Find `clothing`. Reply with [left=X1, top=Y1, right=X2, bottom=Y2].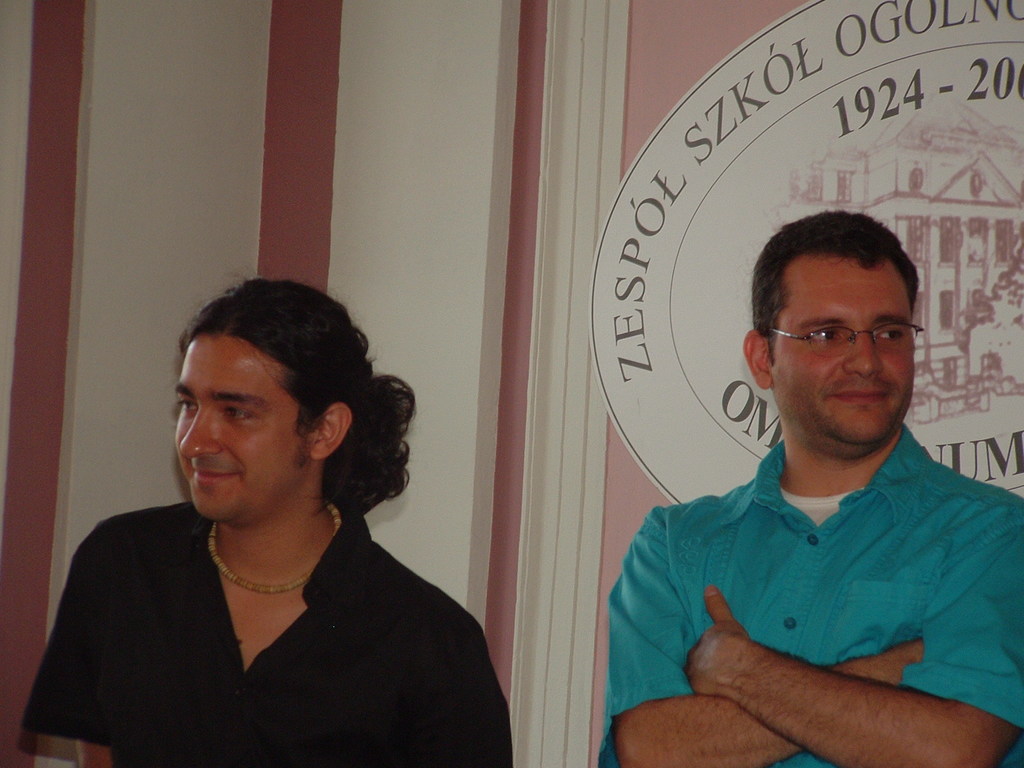
[left=25, top=497, right=518, bottom=767].
